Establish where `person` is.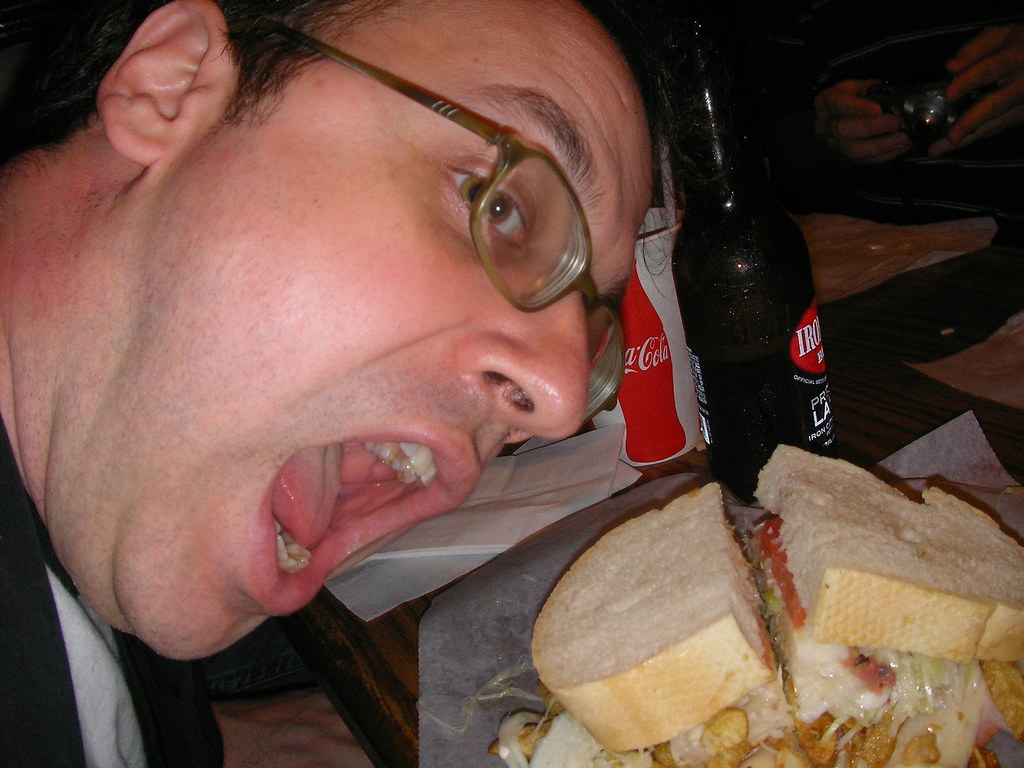
Established at locate(0, 0, 673, 767).
